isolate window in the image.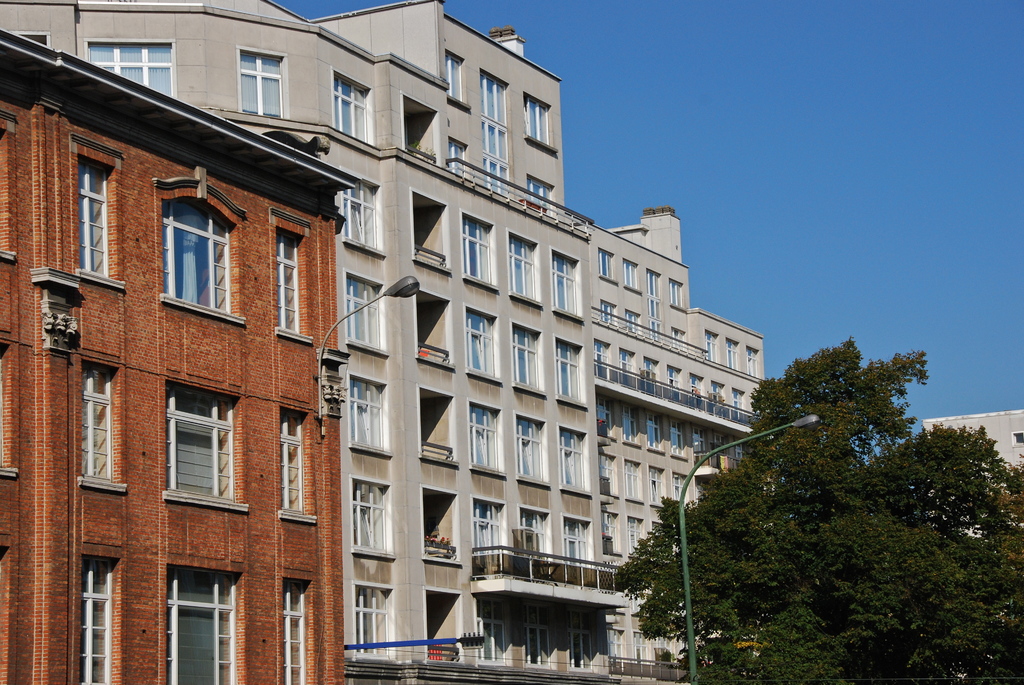
Isolated region: select_region(705, 329, 721, 365).
